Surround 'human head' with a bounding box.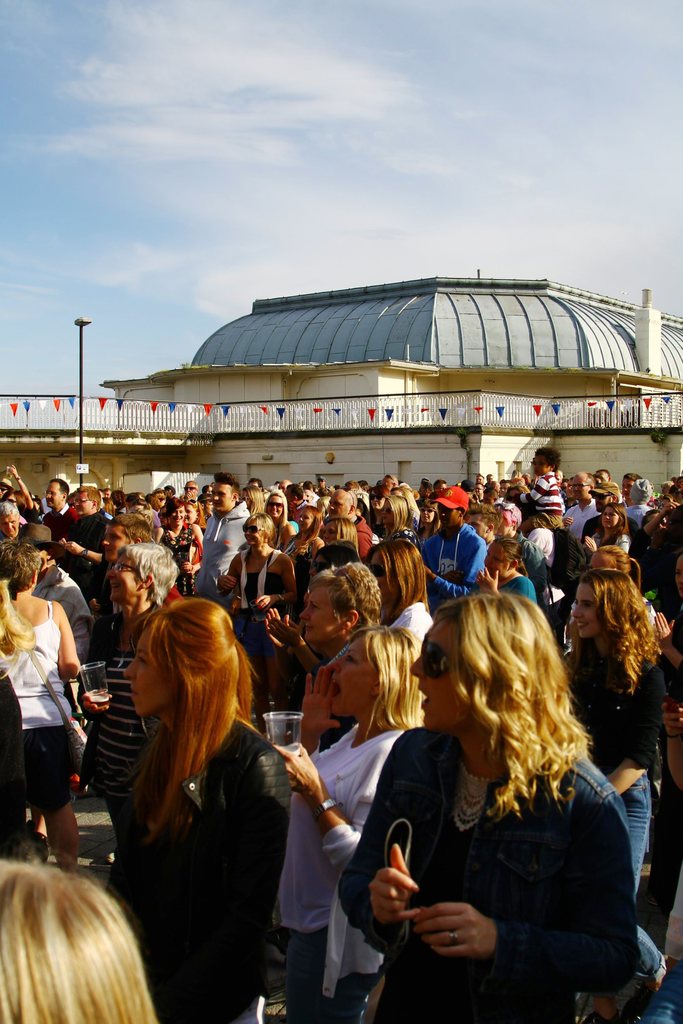
{"left": 504, "top": 501, "right": 522, "bottom": 536}.
